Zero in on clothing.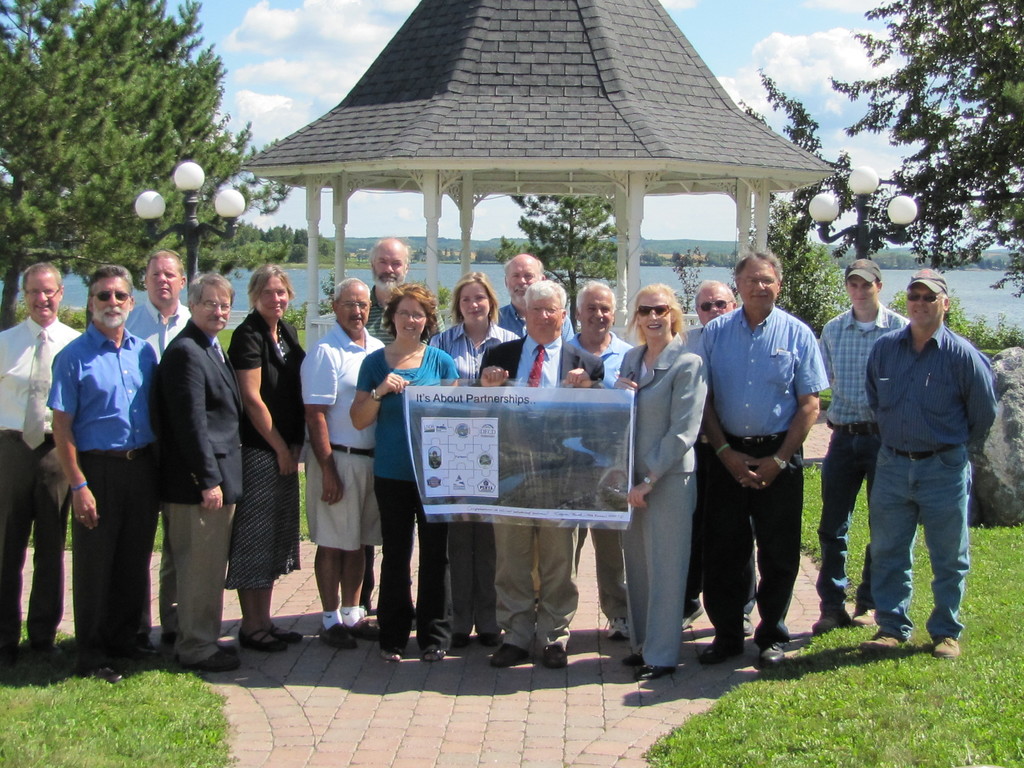
Zeroed in: crop(239, 446, 302, 585).
